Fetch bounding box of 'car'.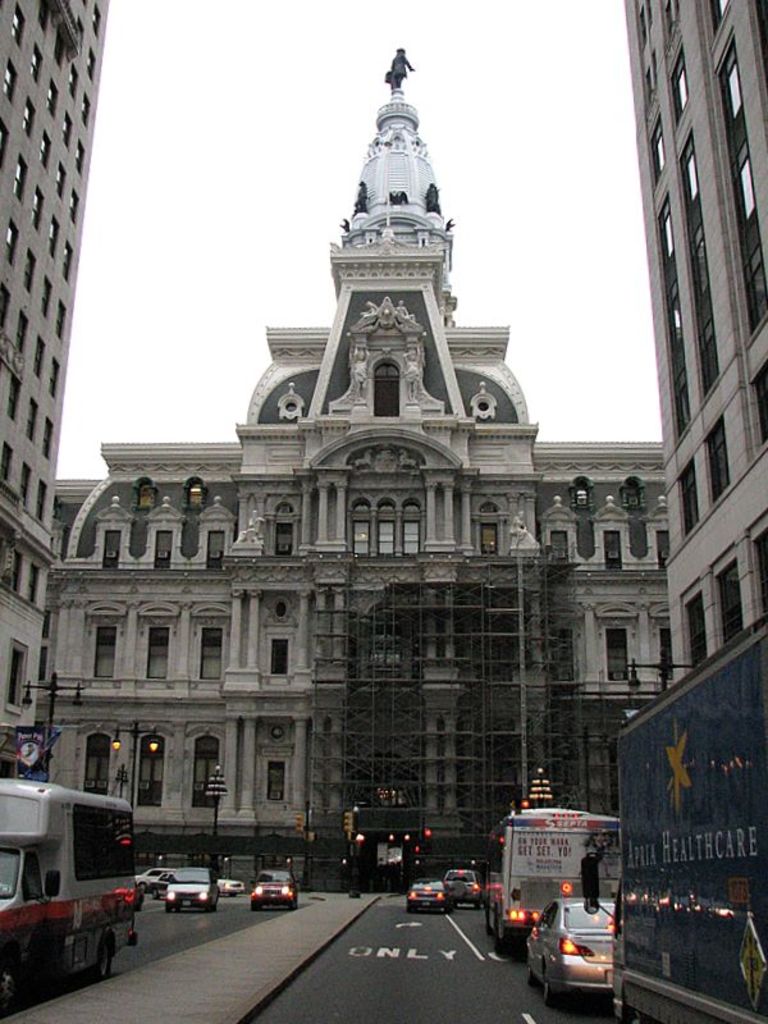
Bbox: 147 872 173 895.
